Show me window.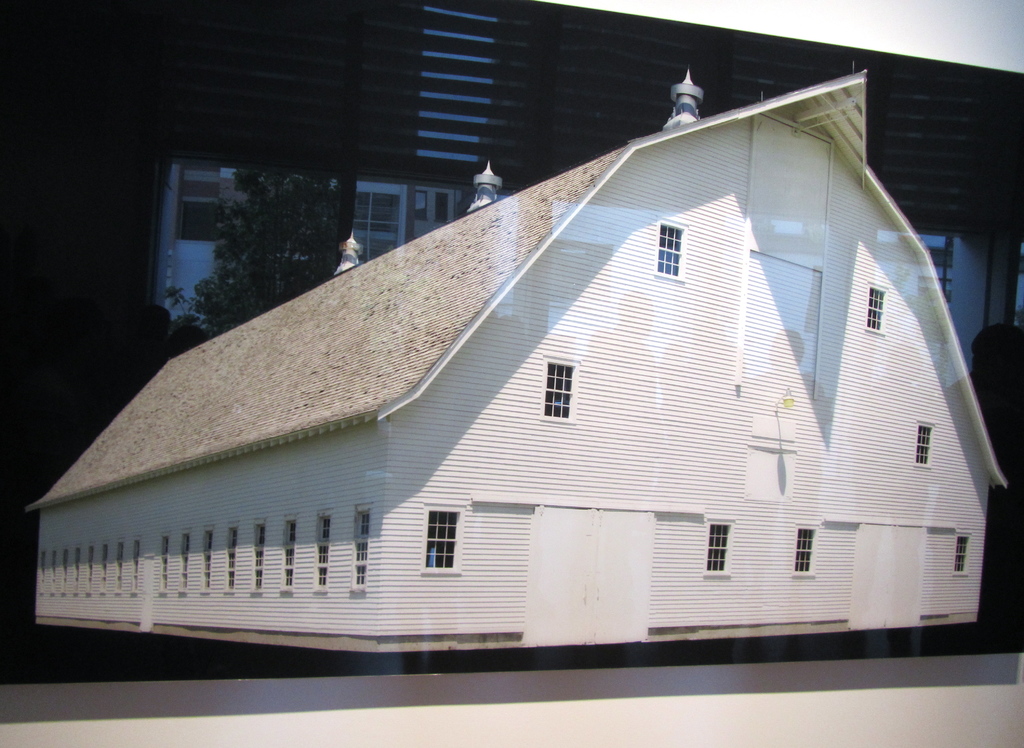
window is here: rect(32, 551, 44, 602).
